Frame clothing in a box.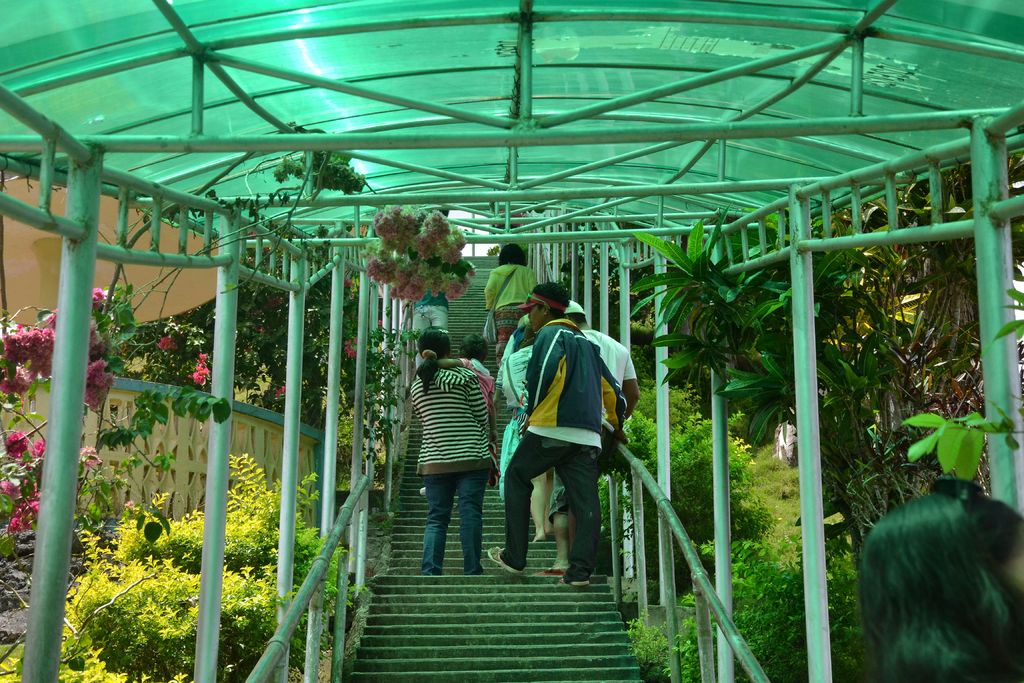
<box>488,327,536,370</box>.
